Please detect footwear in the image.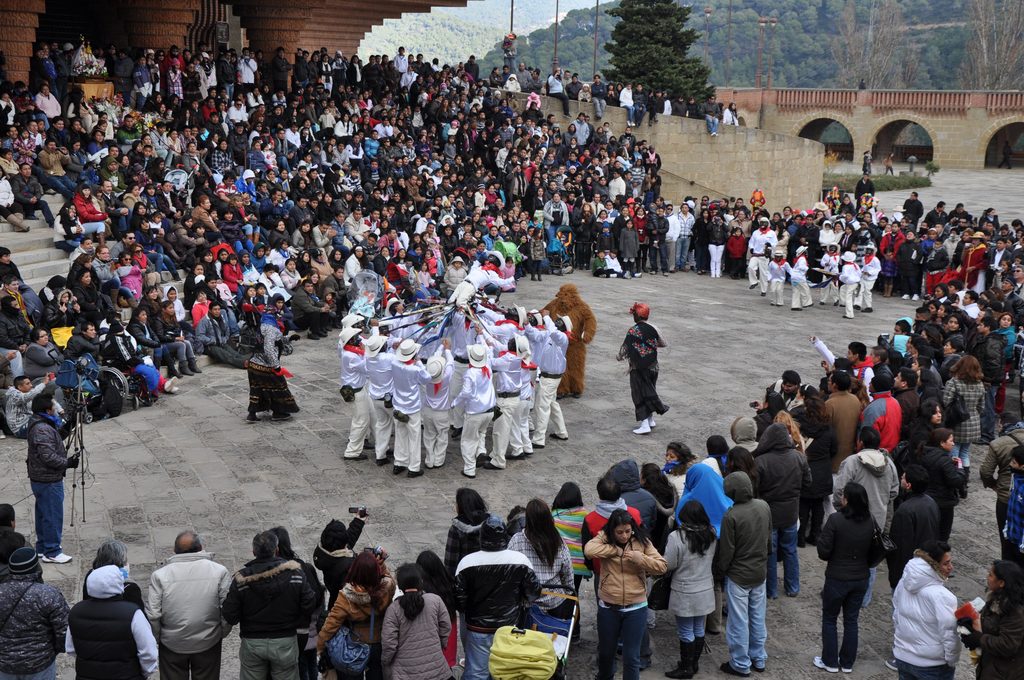
[719, 662, 748, 677].
